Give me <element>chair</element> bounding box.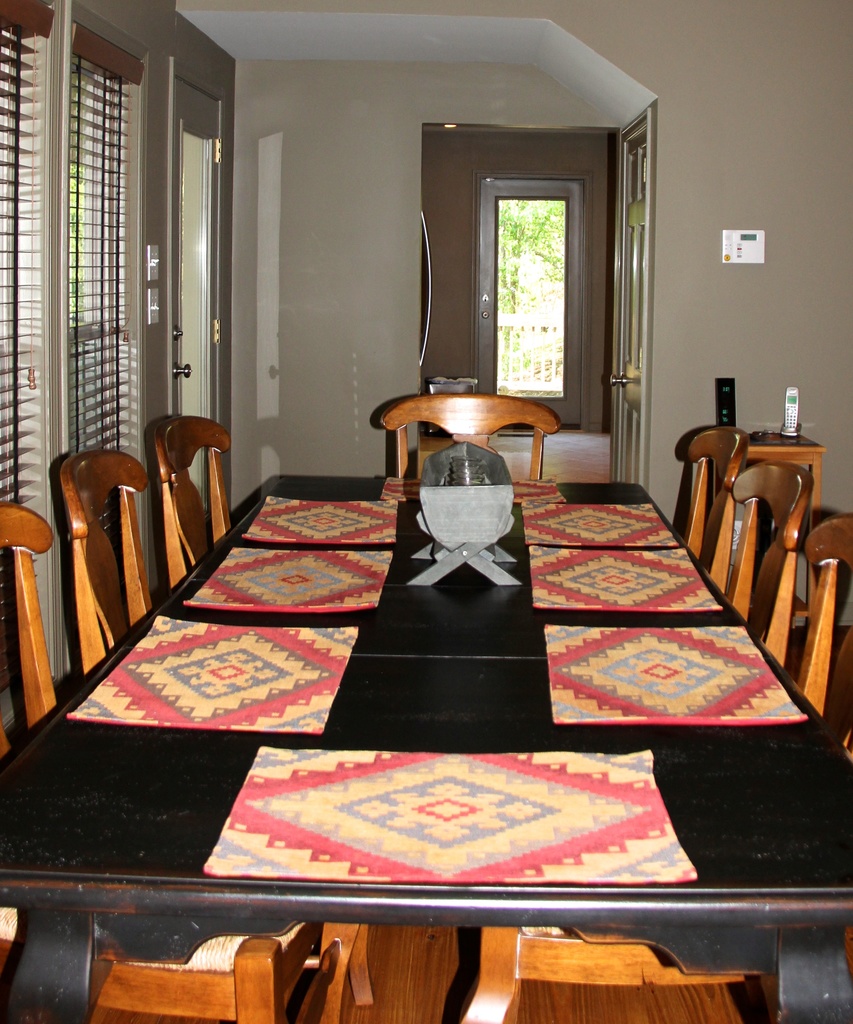
[440,511,848,1015].
